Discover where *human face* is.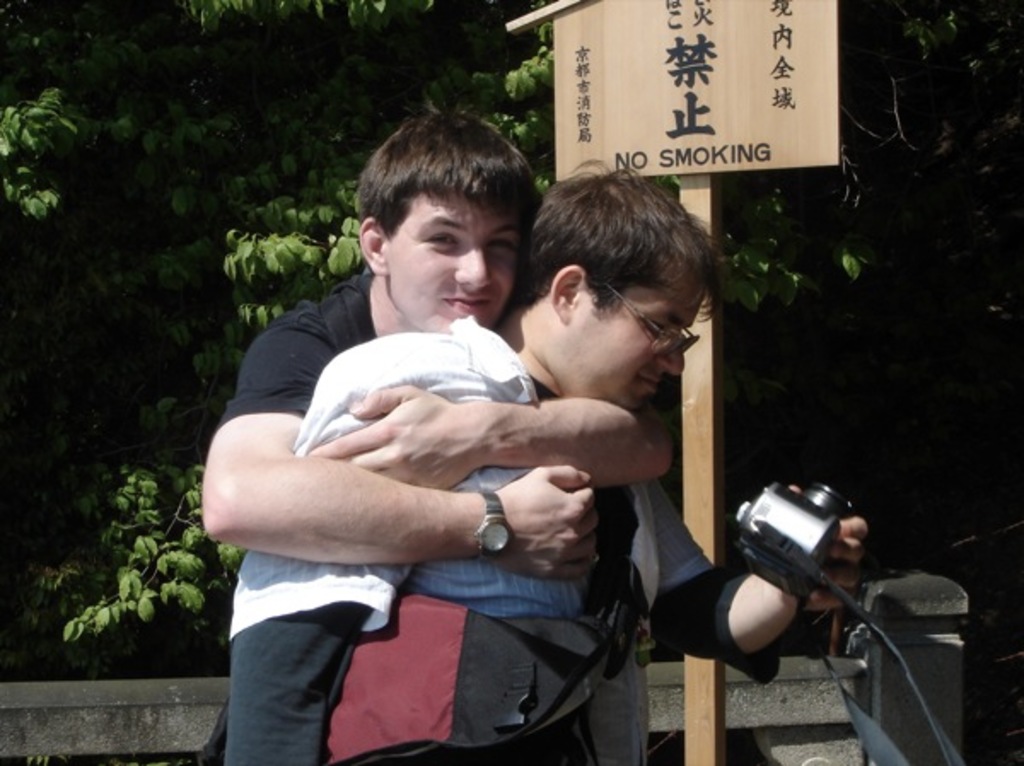
Discovered at <box>555,287,701,413</box>.
